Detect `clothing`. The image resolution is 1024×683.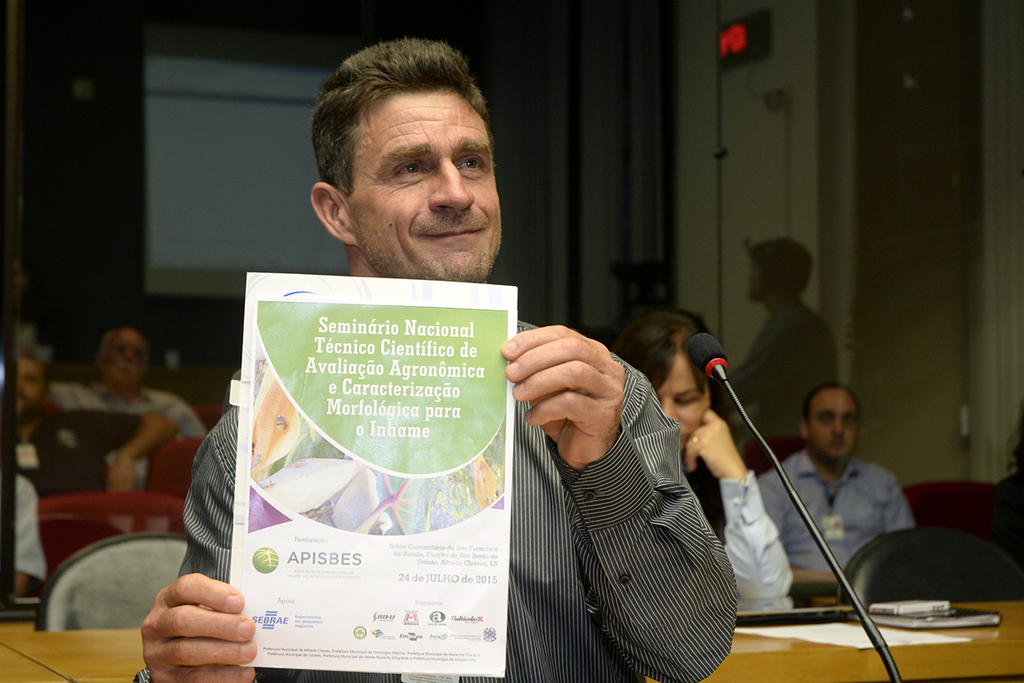
[703,464,790,613].
